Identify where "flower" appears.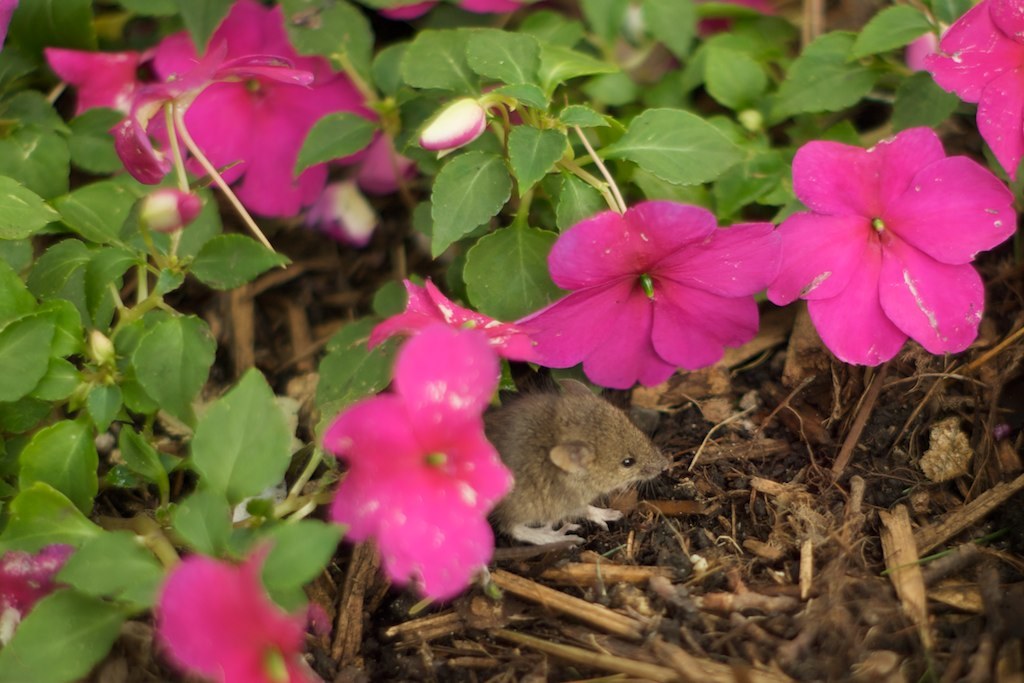
Appears at BBox(319, 272, 520, 602).
